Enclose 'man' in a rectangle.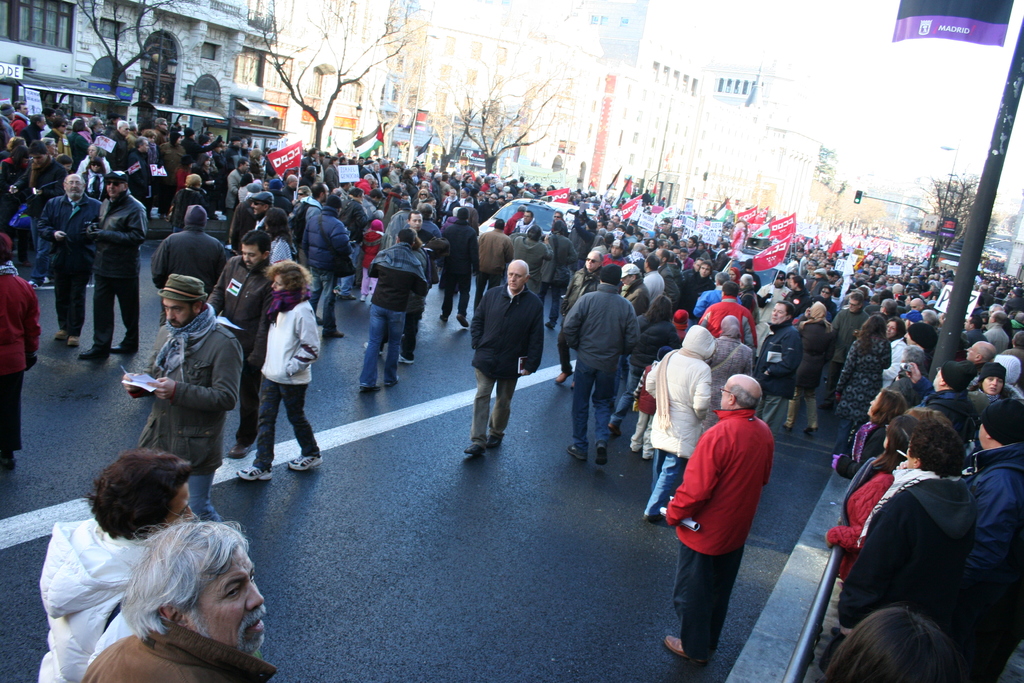
[14, 99, 33, 133].
